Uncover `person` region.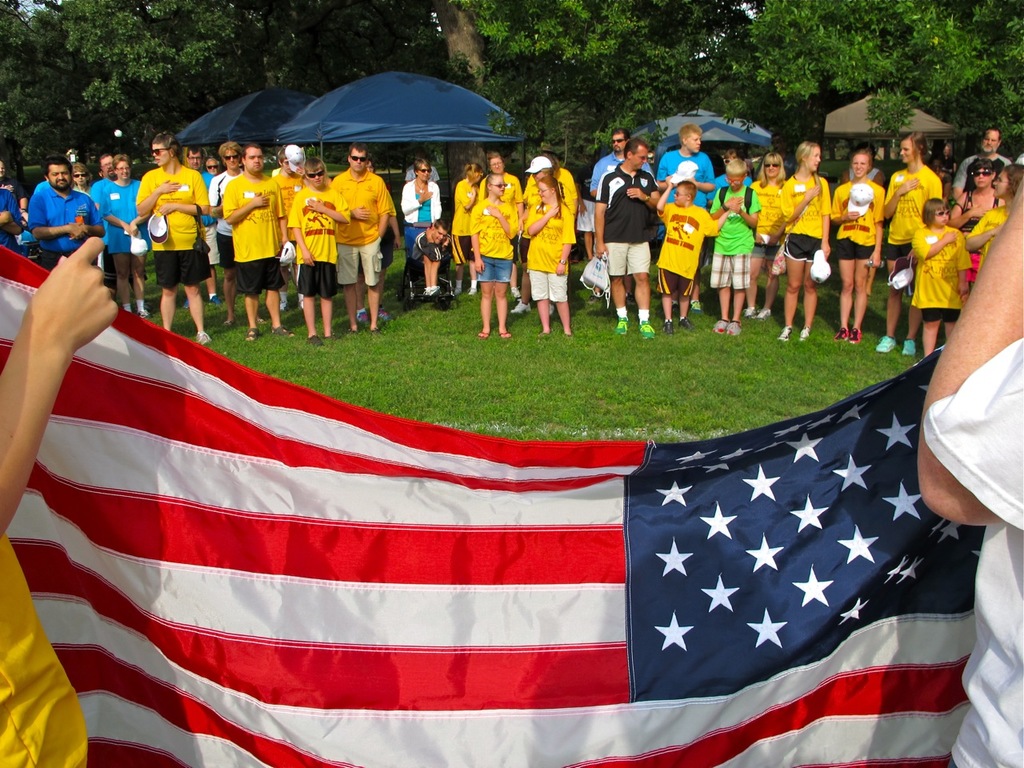
Uncovered: (0,237,119,767).
